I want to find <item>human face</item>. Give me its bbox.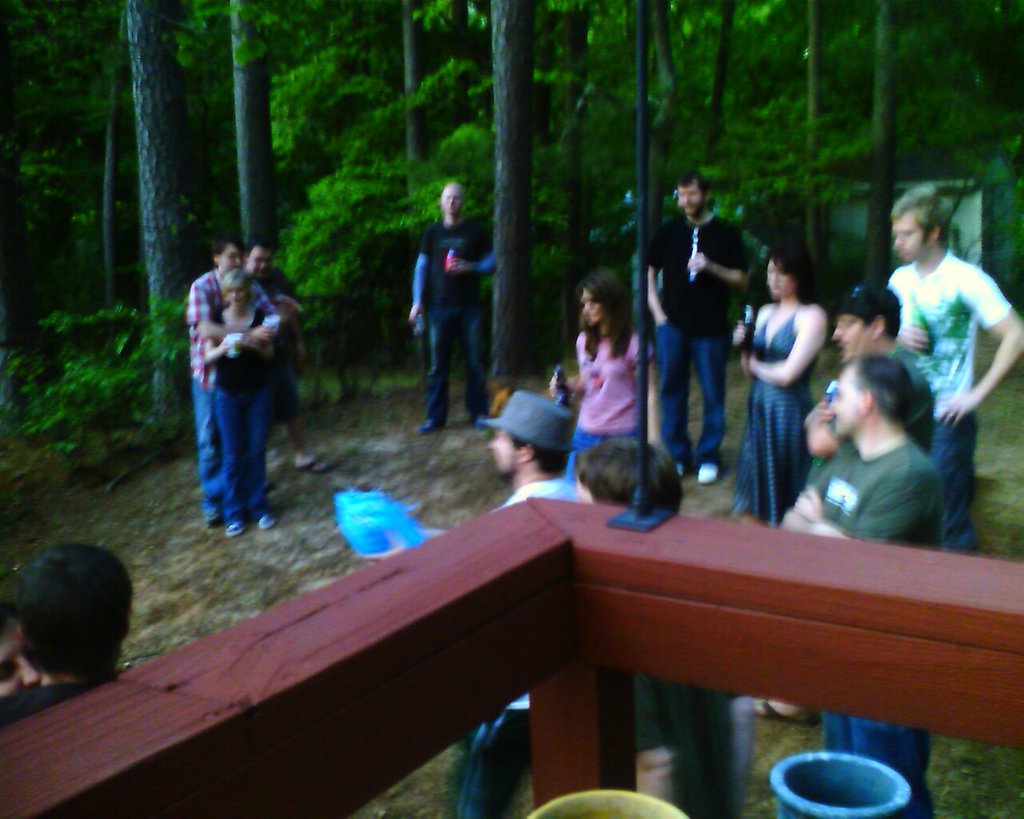
locate(221, 245, 246, 268).
